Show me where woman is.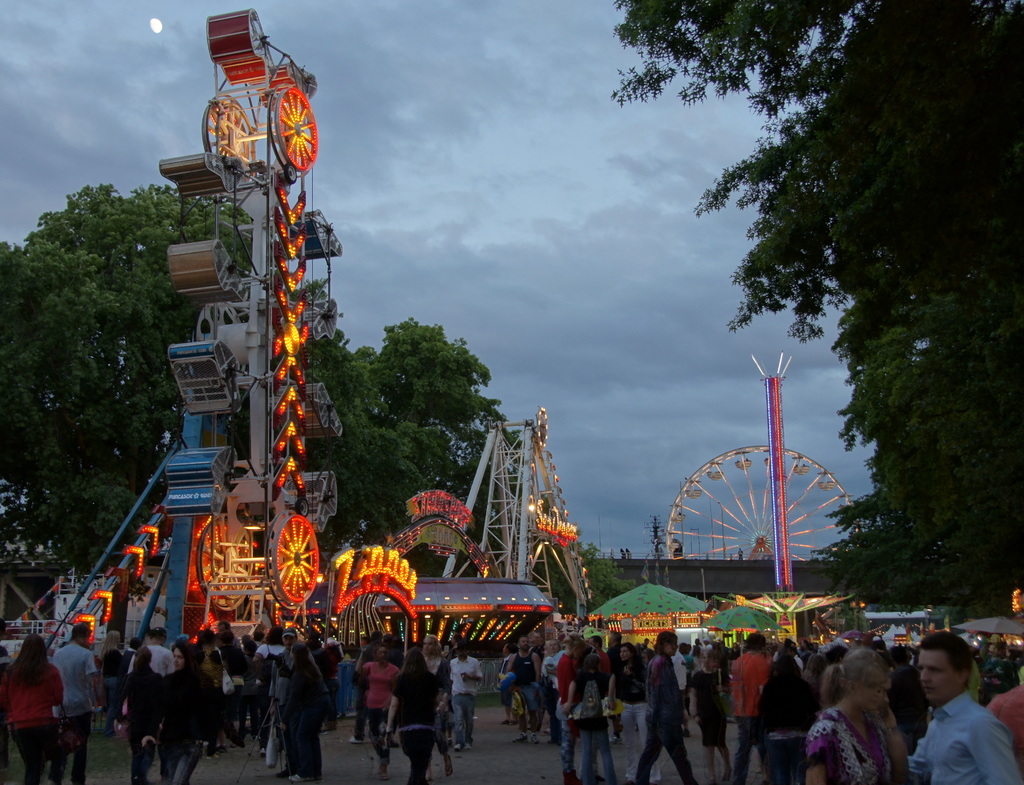
woman is at 104, 646, 167, 784.
